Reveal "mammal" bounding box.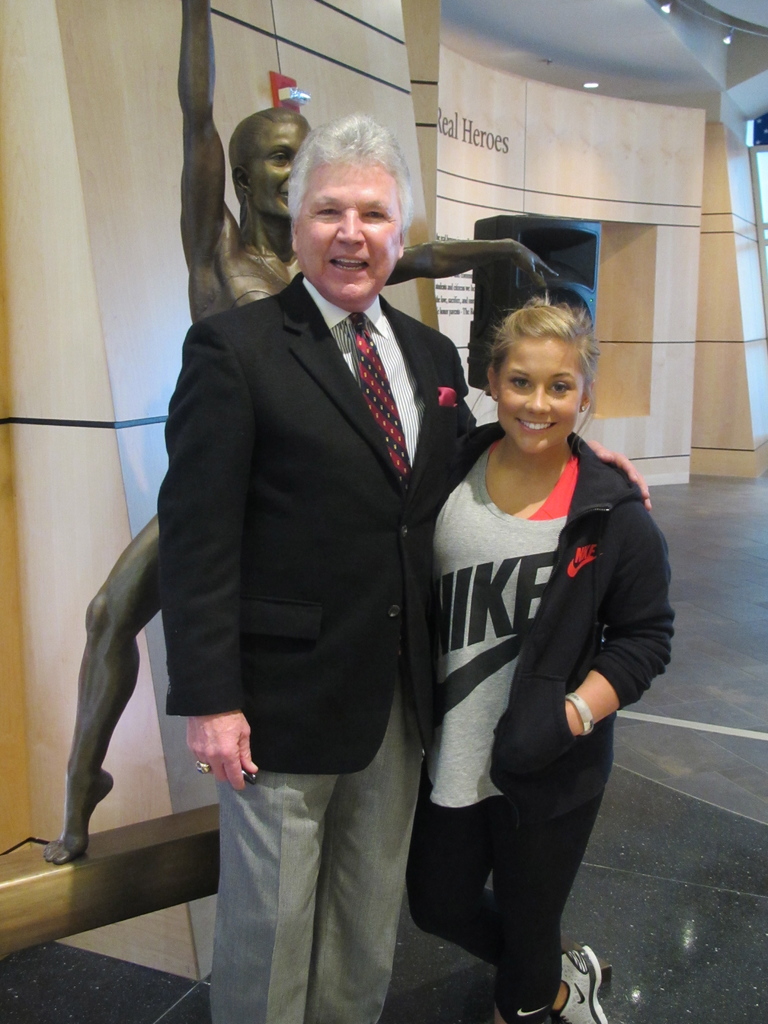
Revealed: {"x1": 167, "y1": 109, "x2": 652, "y2": 1023}.
